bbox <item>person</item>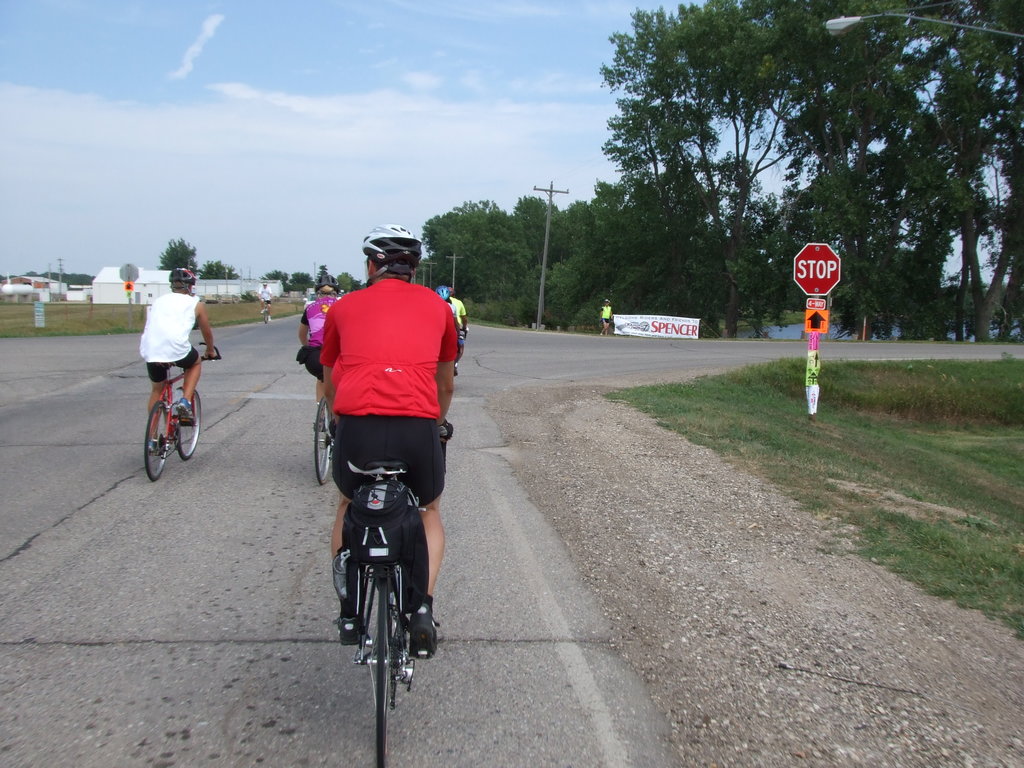
<region>598, 298, 614, 338</region>
